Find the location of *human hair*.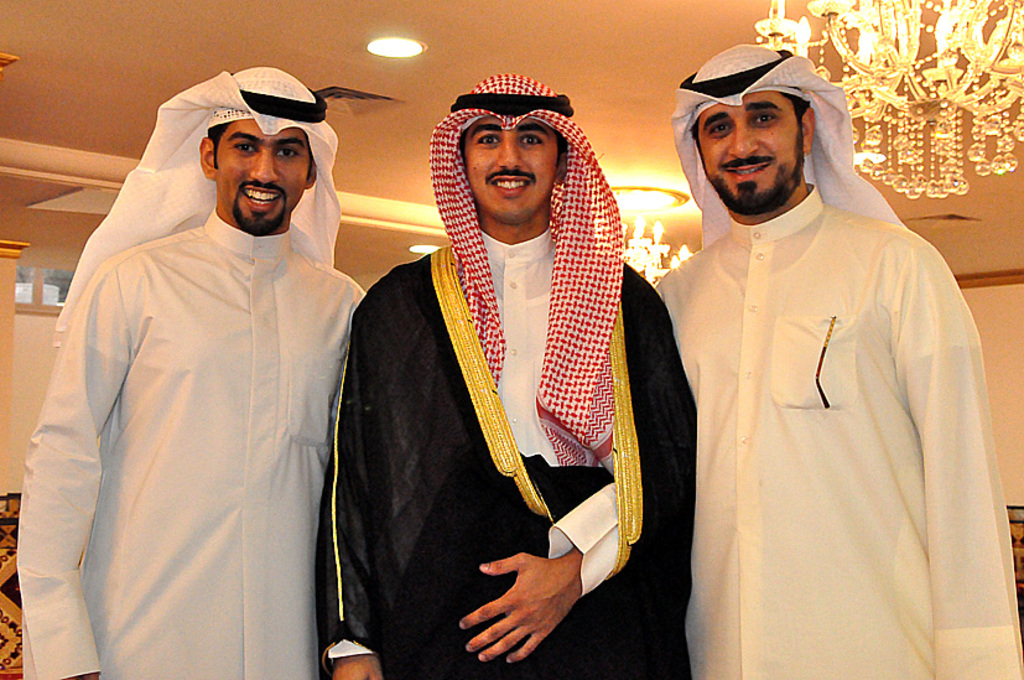
Location: (690,89,810,170).
